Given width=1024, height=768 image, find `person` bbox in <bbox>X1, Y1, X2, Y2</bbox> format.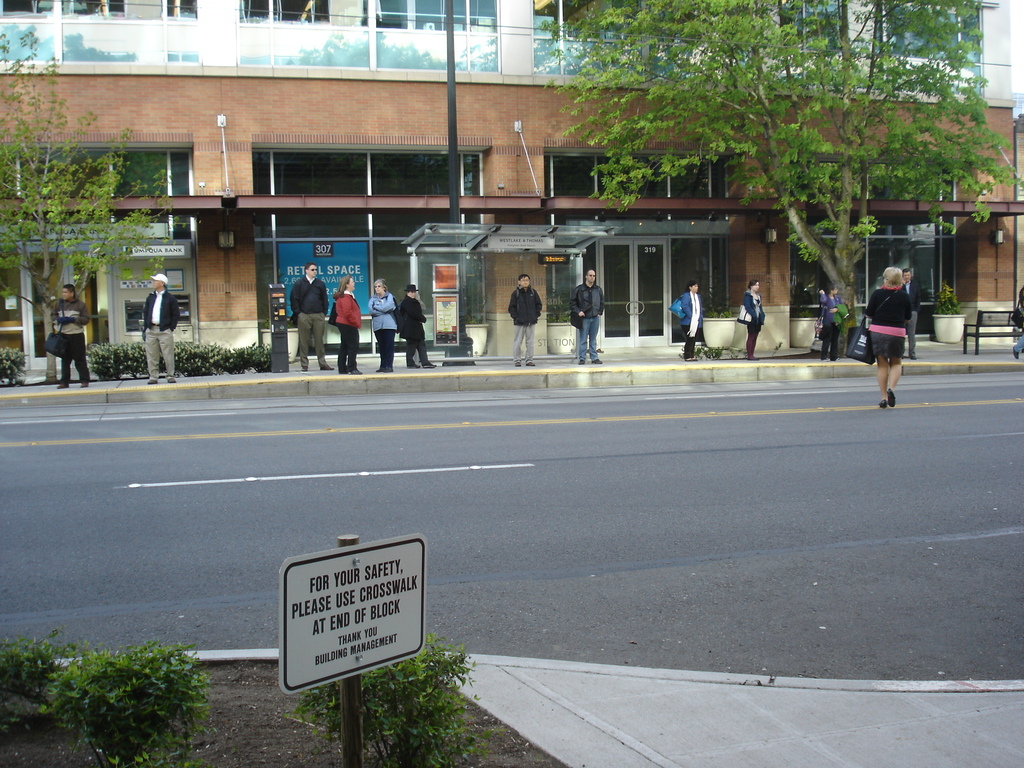
<bbox>868, 253, 930, 403</bbox>.
